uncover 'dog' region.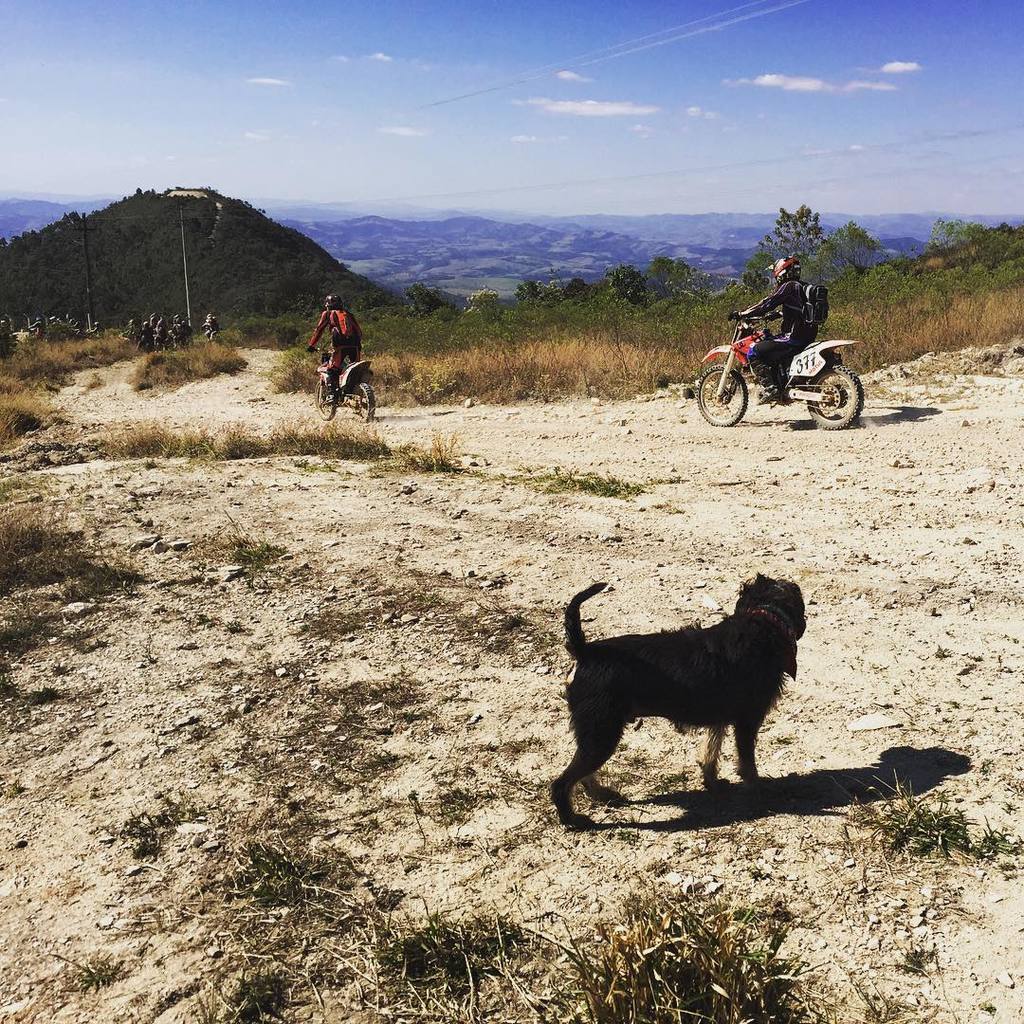
Uncovered: 550, 569, 807, 834.
